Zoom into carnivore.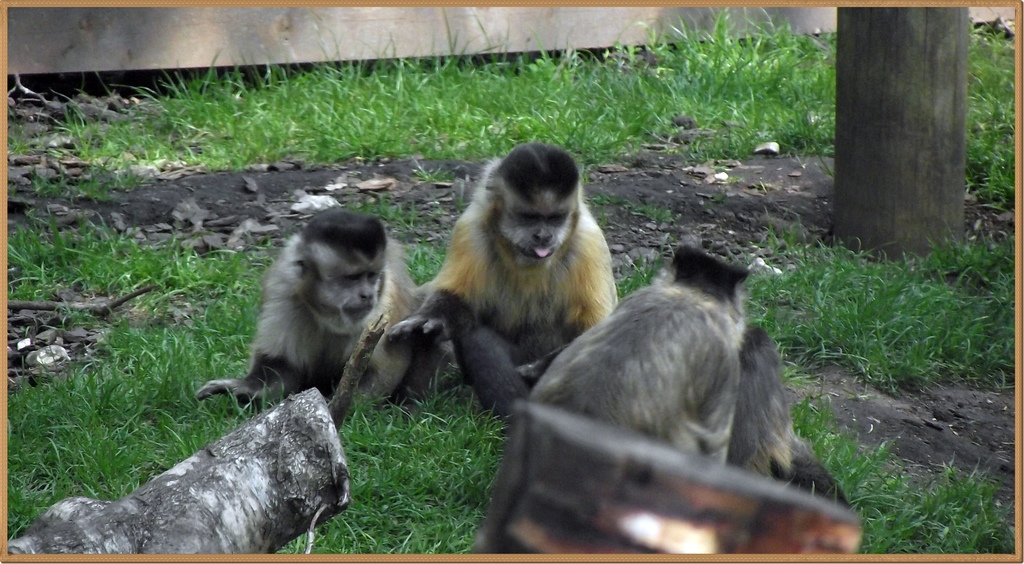
Zoom target: box(540, 252, 820, 496).
